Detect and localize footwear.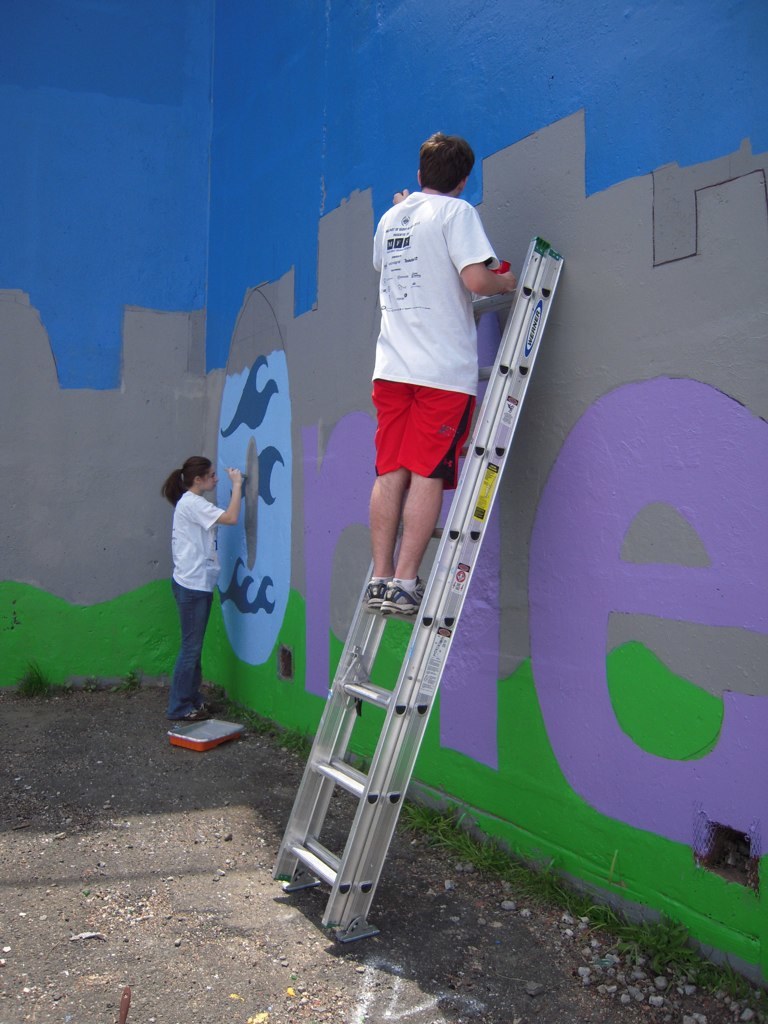
Localized at [156,685,232,760].
